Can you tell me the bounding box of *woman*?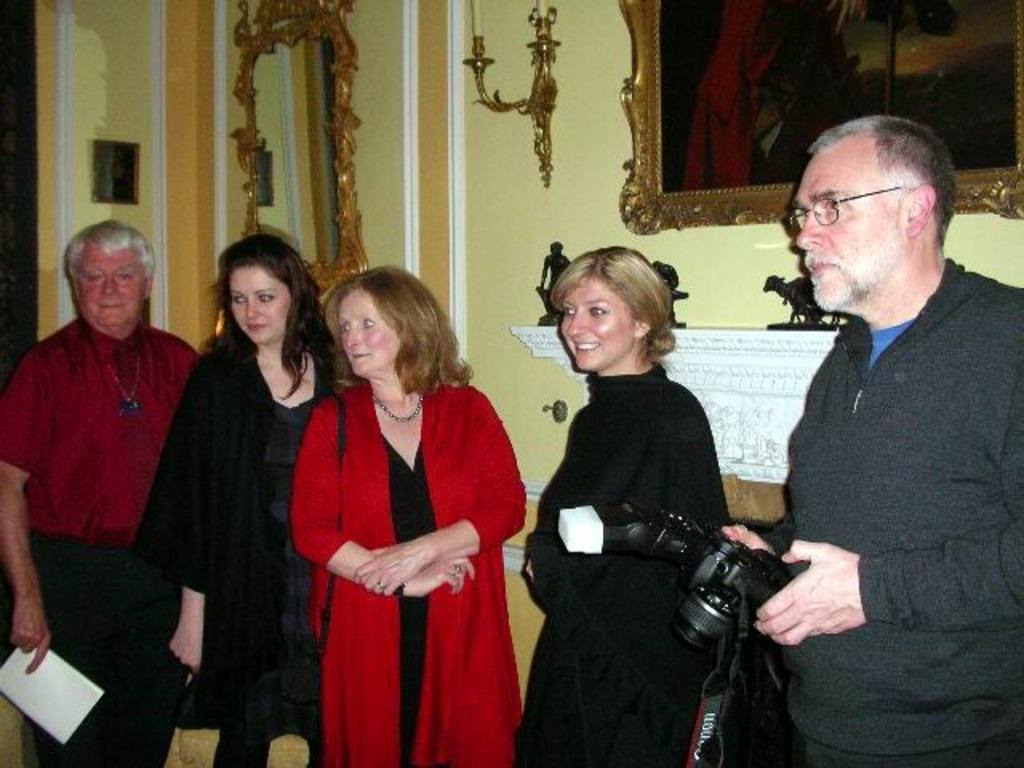
[530,243,738,766].
